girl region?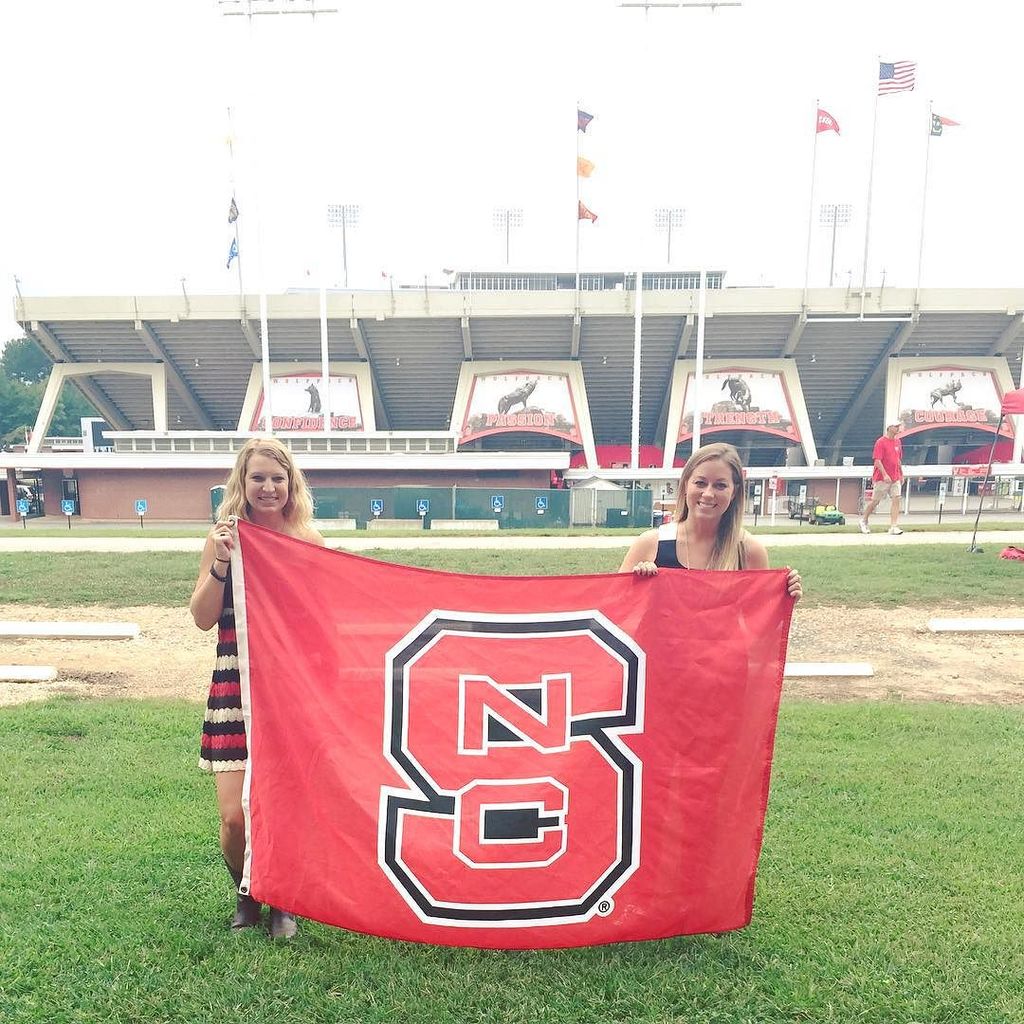
box=[191, 439, 338, 948]
